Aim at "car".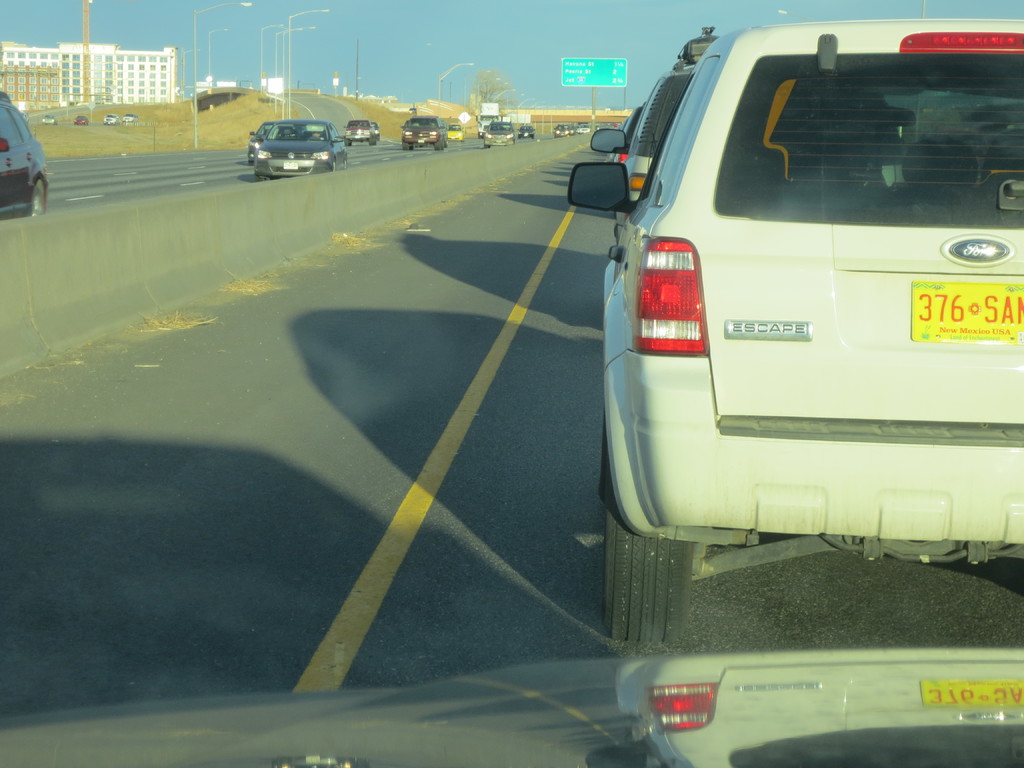
Aimed at bbox(557, 126, 569, 140).
